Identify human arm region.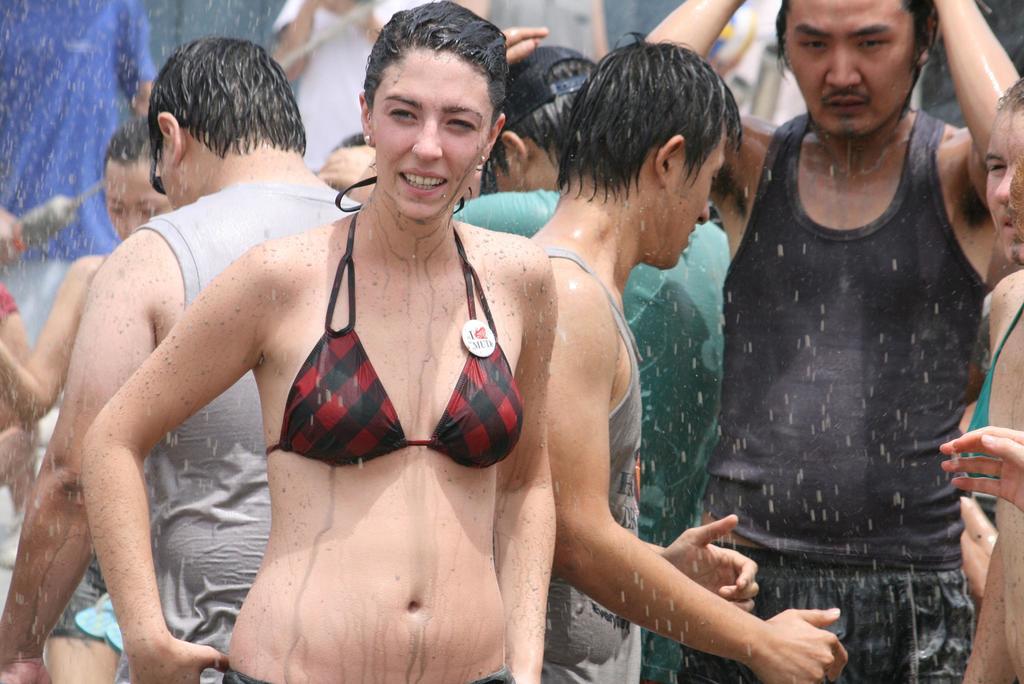
Region: [478, 13, 563, 71].
